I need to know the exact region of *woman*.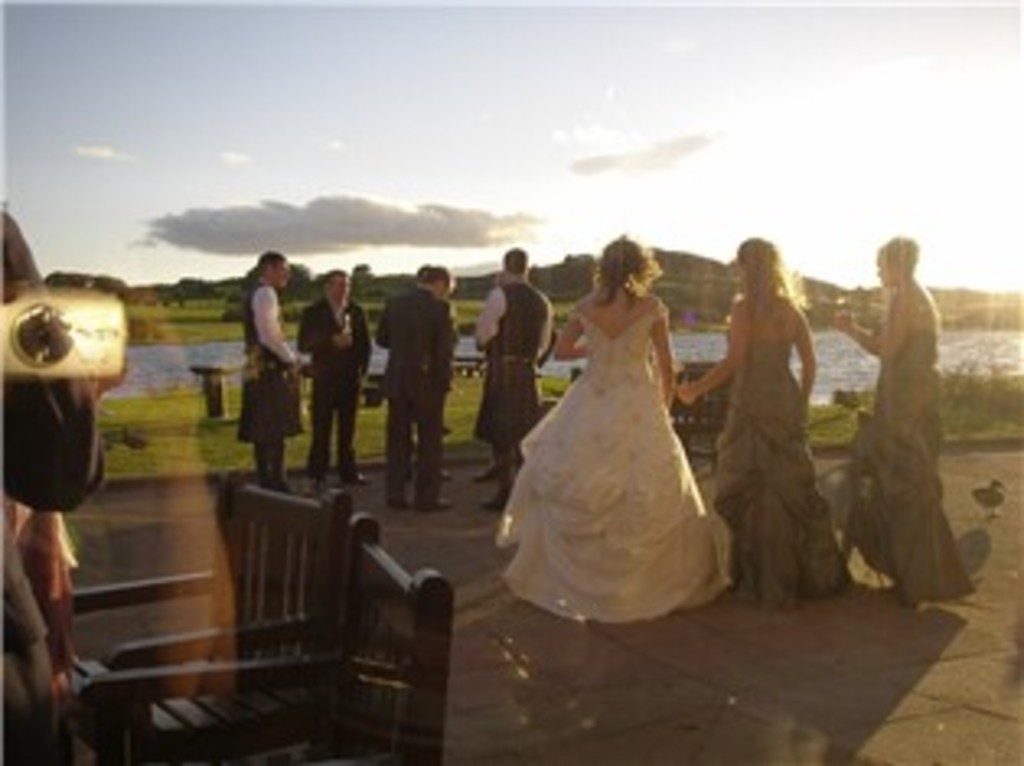
Region: region(502, 235, 724, 616).
